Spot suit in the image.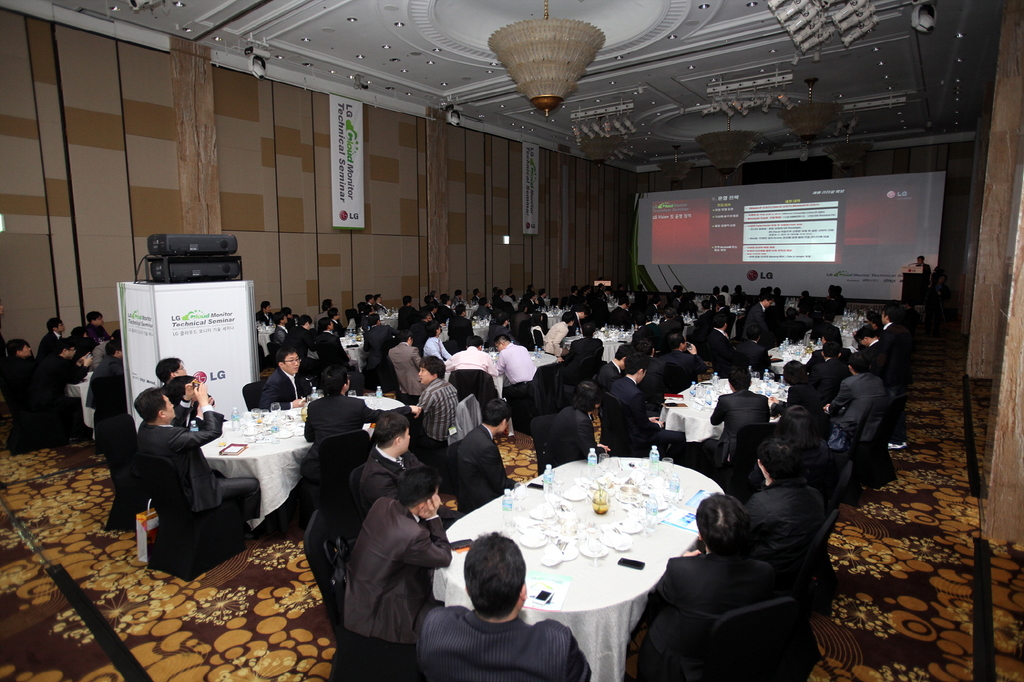
suit found at region(476, 306, 493, 322).
